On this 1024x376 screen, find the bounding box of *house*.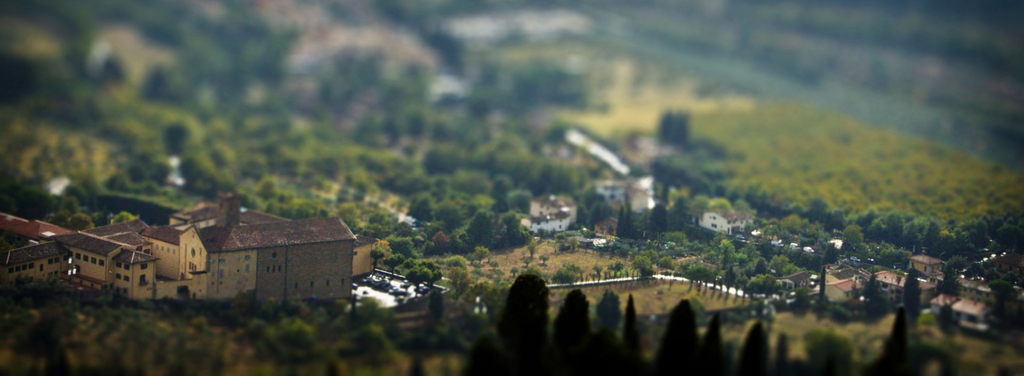
Bounding box: <bbox>824, 274, 858, 298</bbox>.
